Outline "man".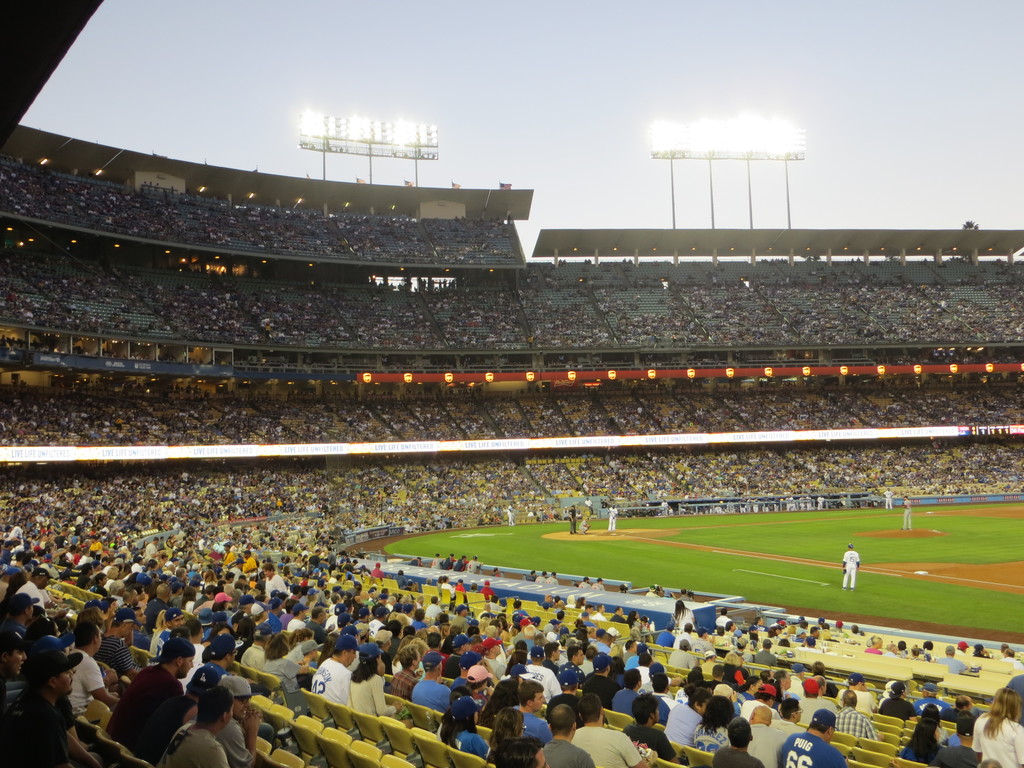
Outline: BBox(878, 680, 911, 717).
